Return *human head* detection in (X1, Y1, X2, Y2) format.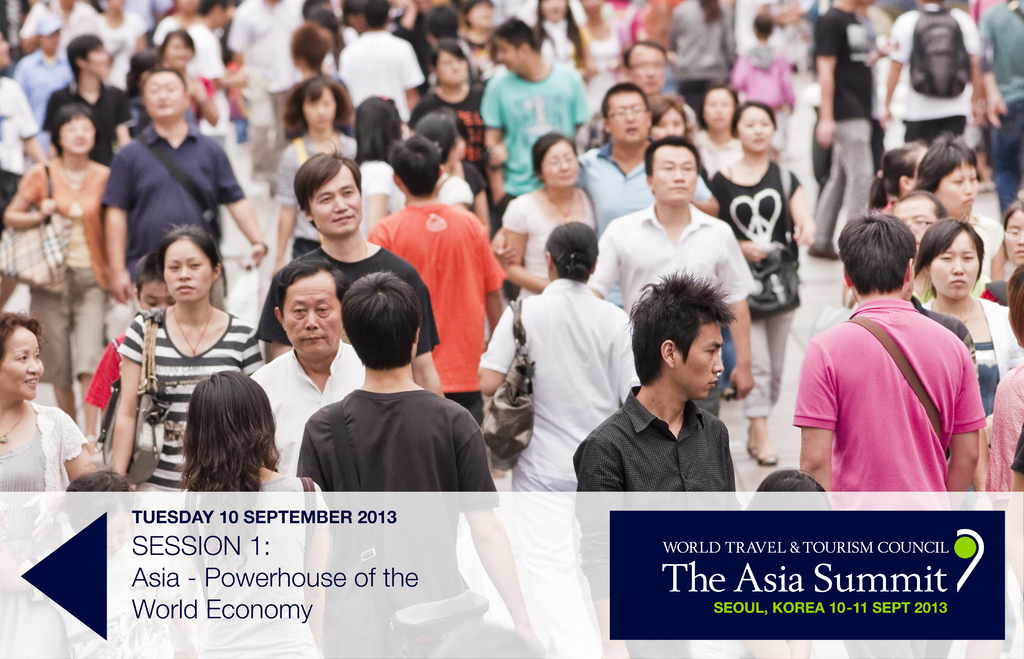
(996, 200, 1023, 265).
